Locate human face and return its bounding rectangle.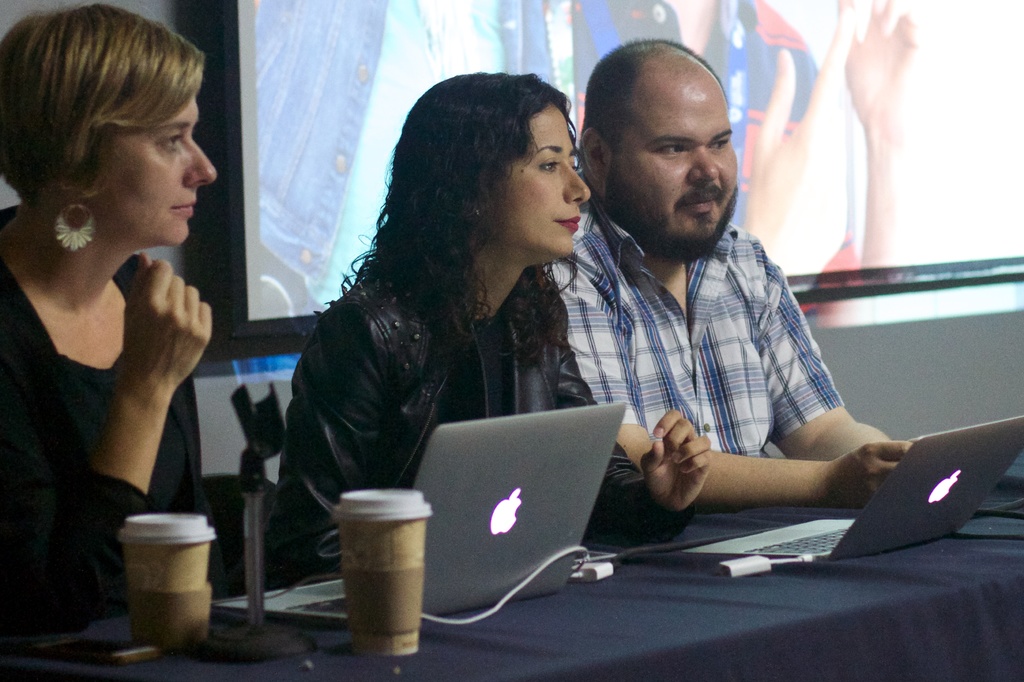
[x1=101, y1=93, x2=218, y2=246].
